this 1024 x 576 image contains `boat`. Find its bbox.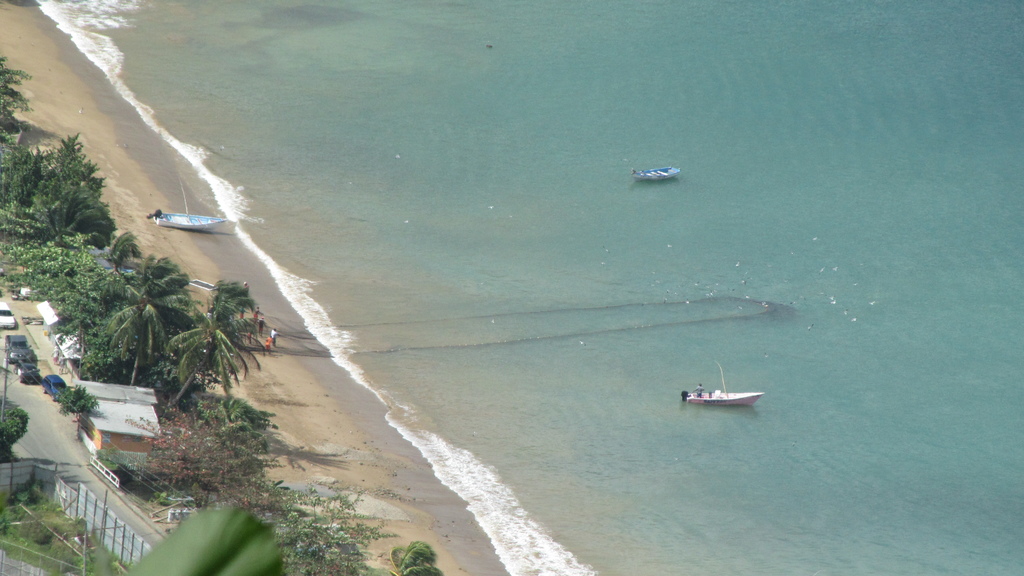
box=[684, 365, 764, 402].
